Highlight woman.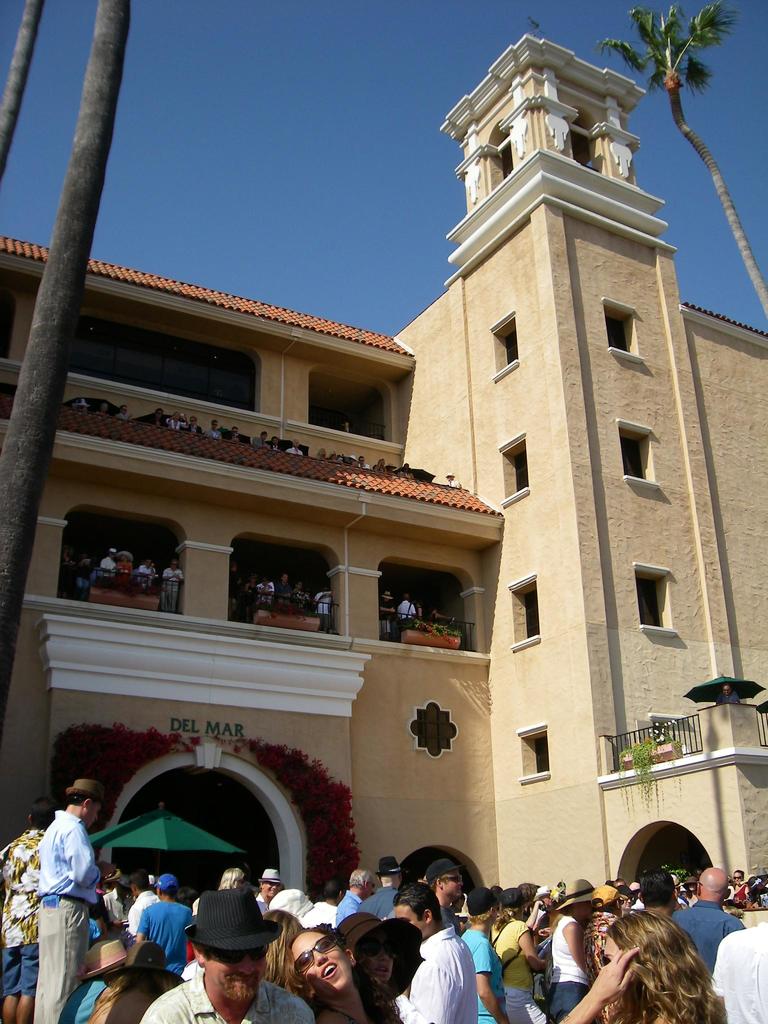
Highlighted region: 490:904:551:1023.
